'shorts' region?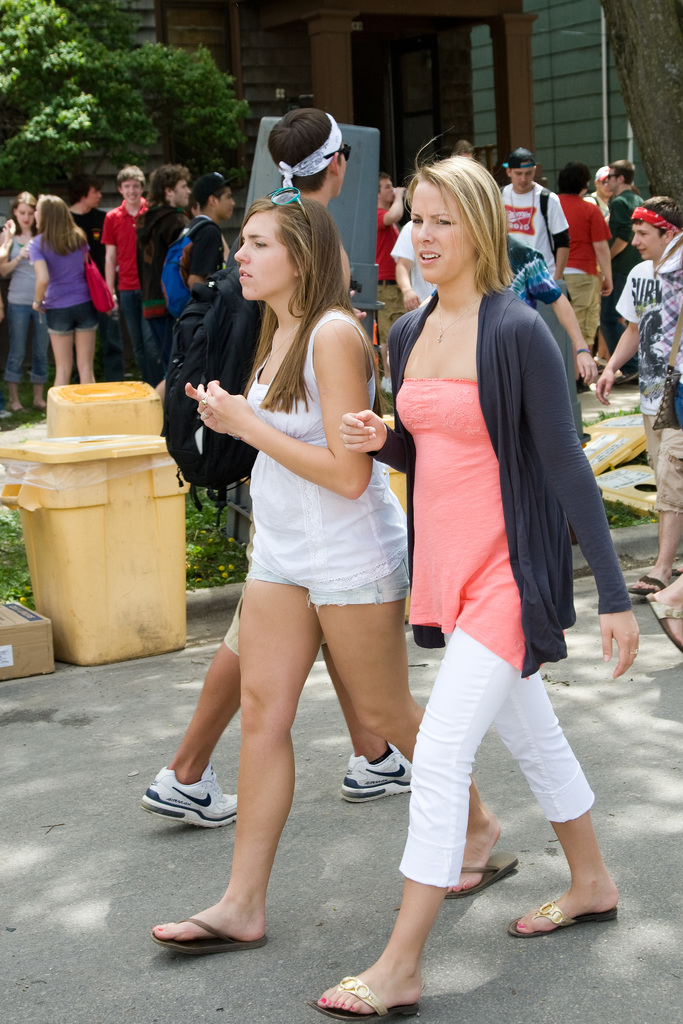
48:301:98:336
